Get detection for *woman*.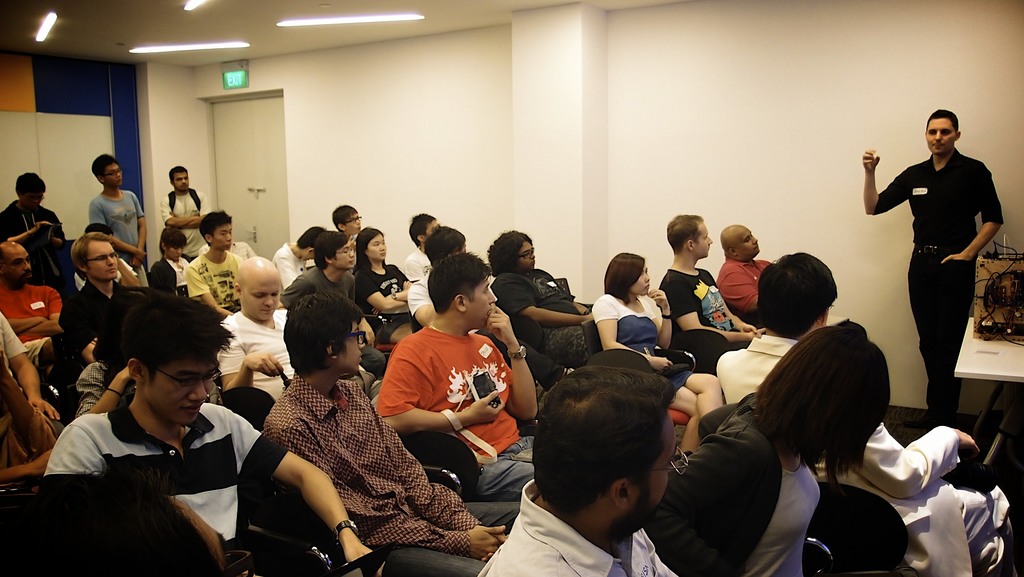
Detection: (left=76, top=286, right=154, bottom=414).
